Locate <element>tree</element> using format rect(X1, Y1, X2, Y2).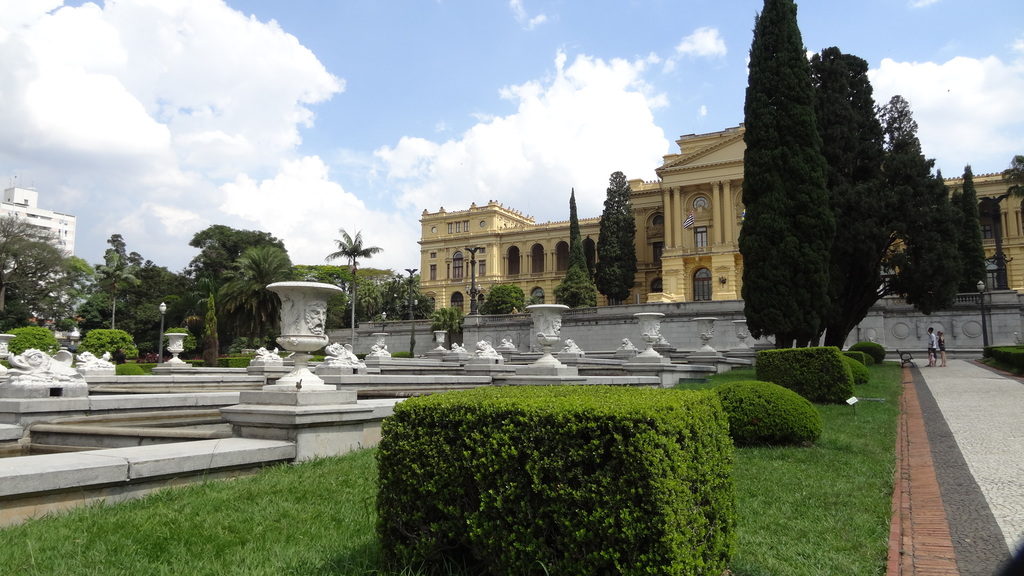
rect(475, 281, 530, 317).
